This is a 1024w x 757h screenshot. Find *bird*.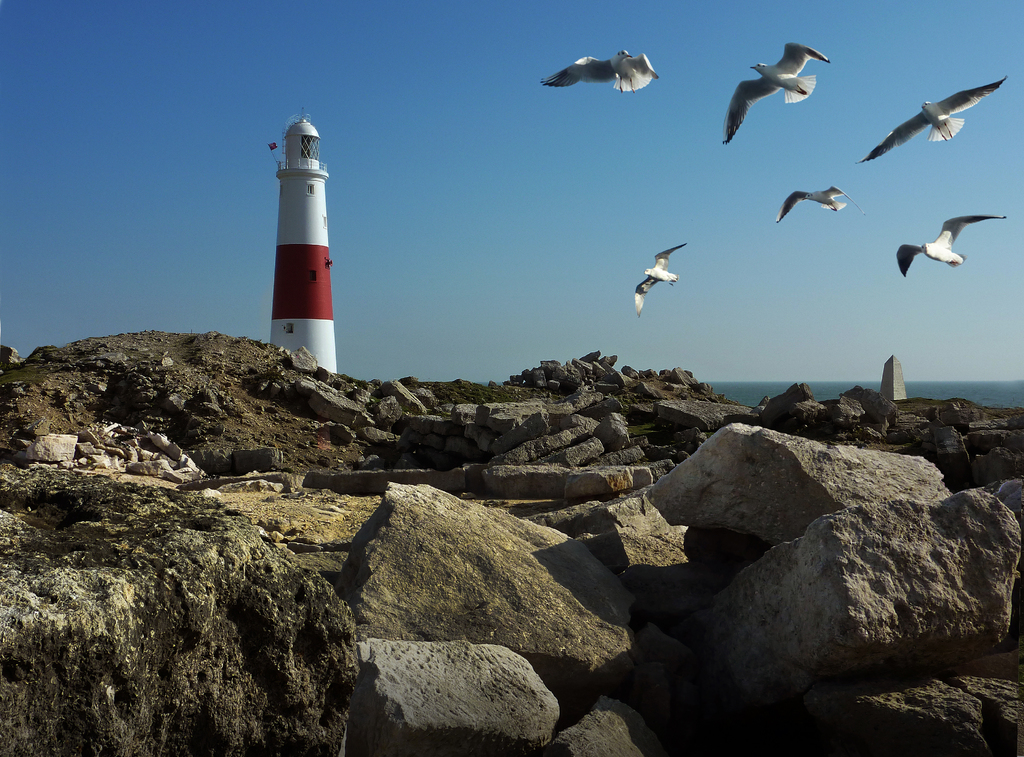
Bounding box: 895:212:1005:275.
